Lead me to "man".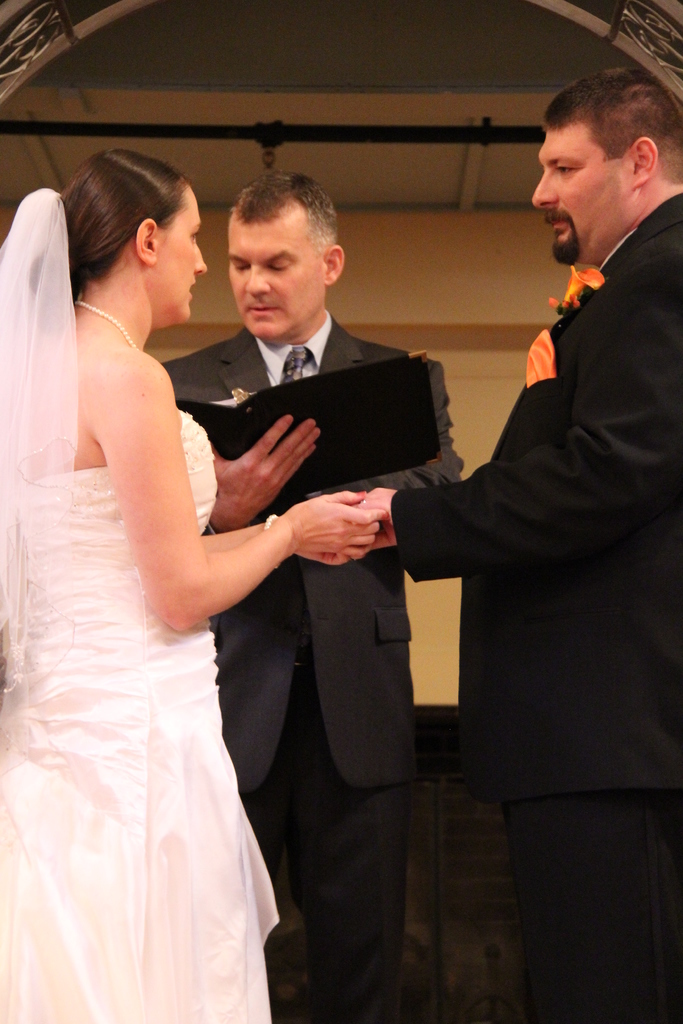
Lead to x1=380 y1=85 x2=669 y2=968.
